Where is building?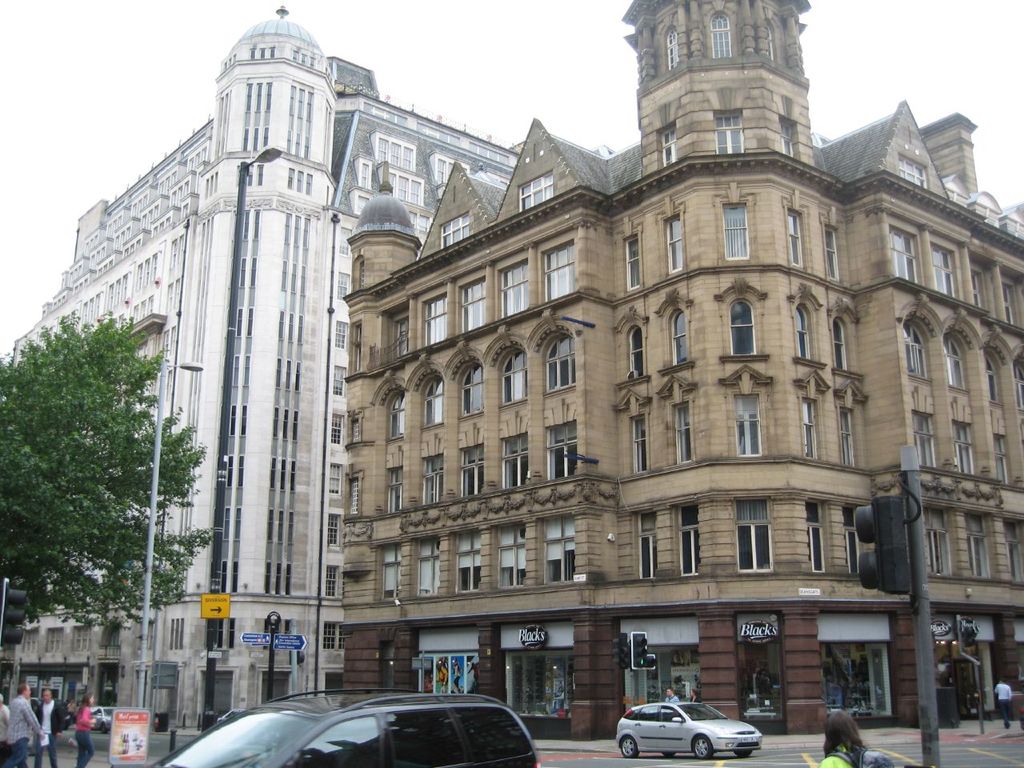
(347, 0, 1023, 738).
